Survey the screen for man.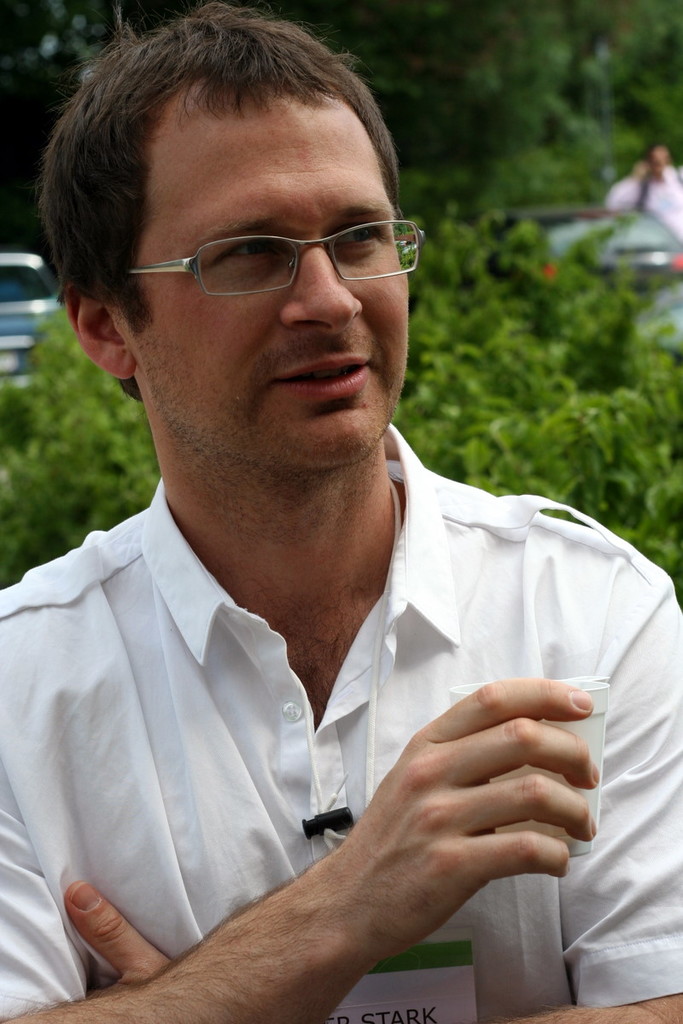
Survey found: bbox=(19, 34, 680, 1017).
